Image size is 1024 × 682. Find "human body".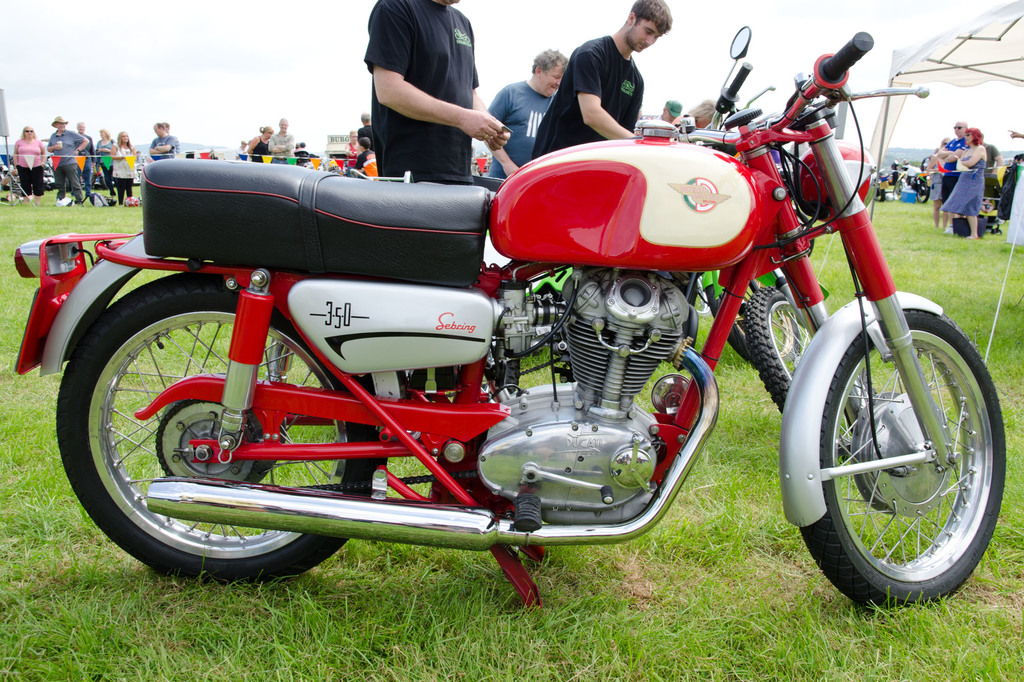
(482,52,570,180).
